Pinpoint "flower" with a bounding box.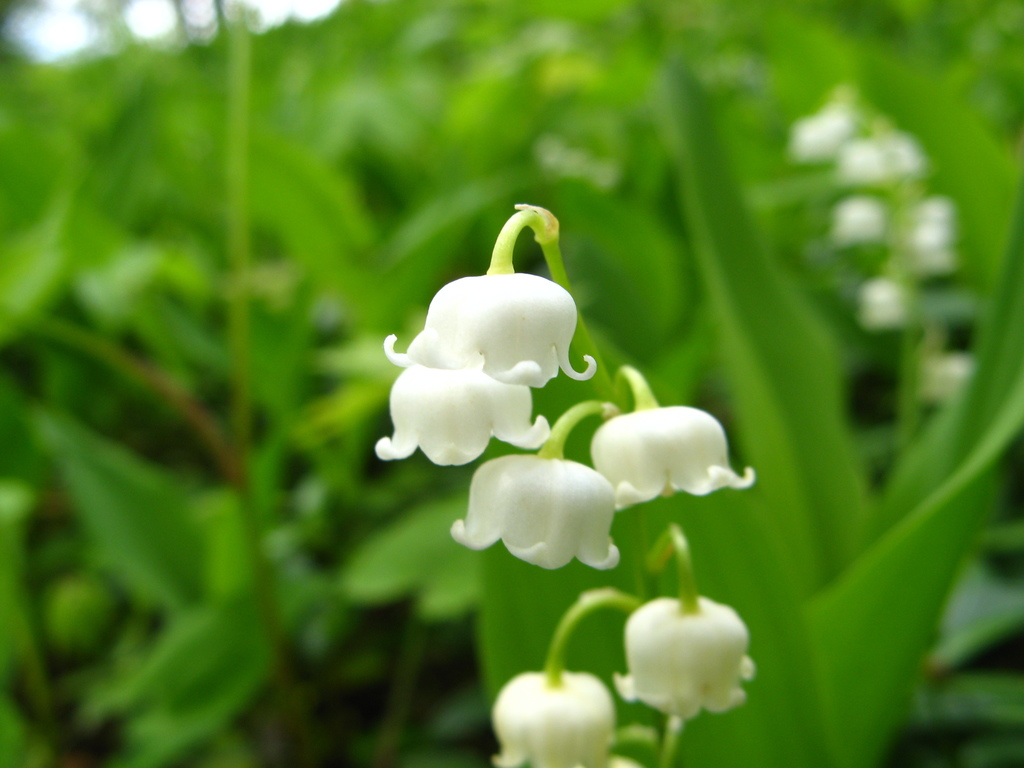
bbox=[591, 403, 755, 508].
